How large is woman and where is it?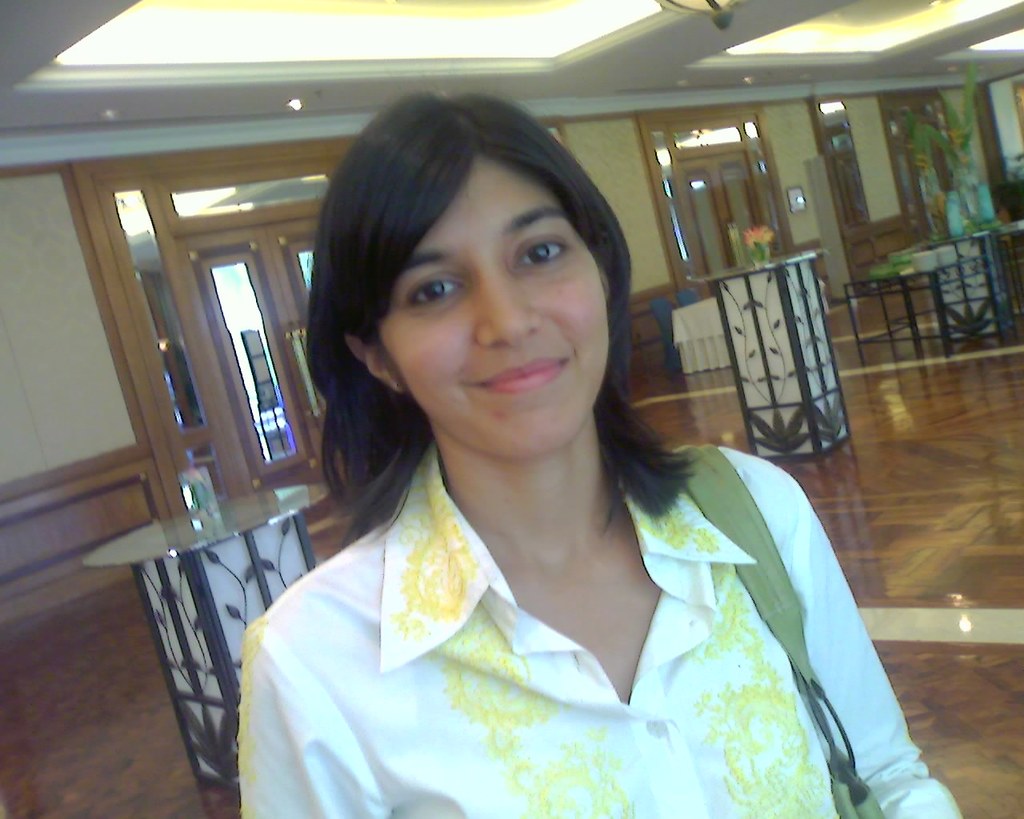
Bounding box: {"left": 209, "top": 97, "right": 882, "bottom": 818}.
